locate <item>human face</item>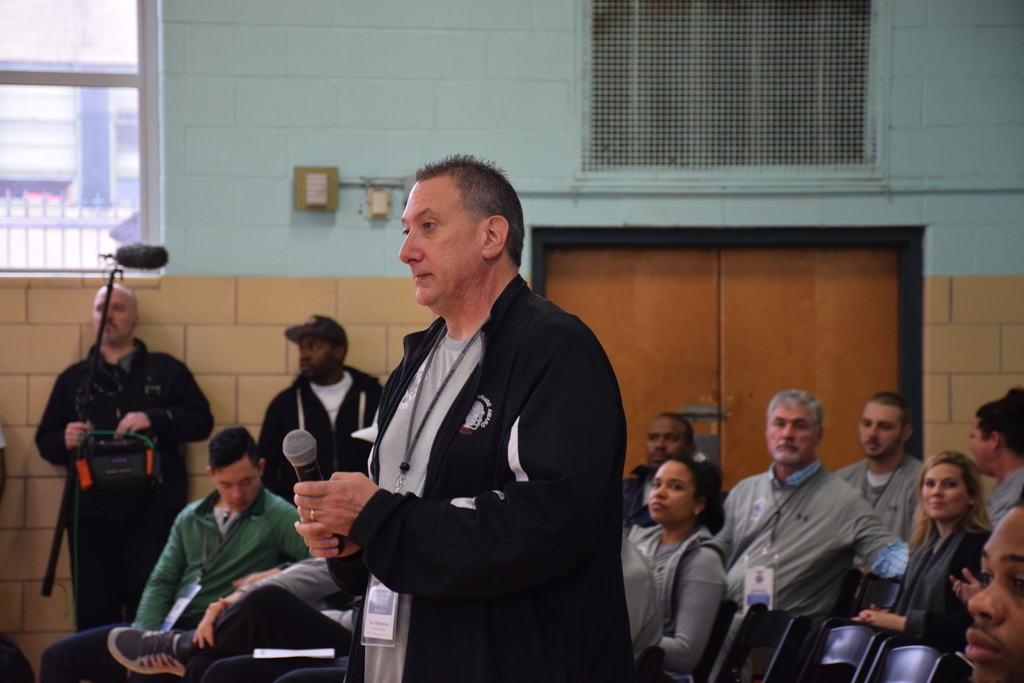
pyautogui.locateOnScreen(218, 461, 260, 514)
